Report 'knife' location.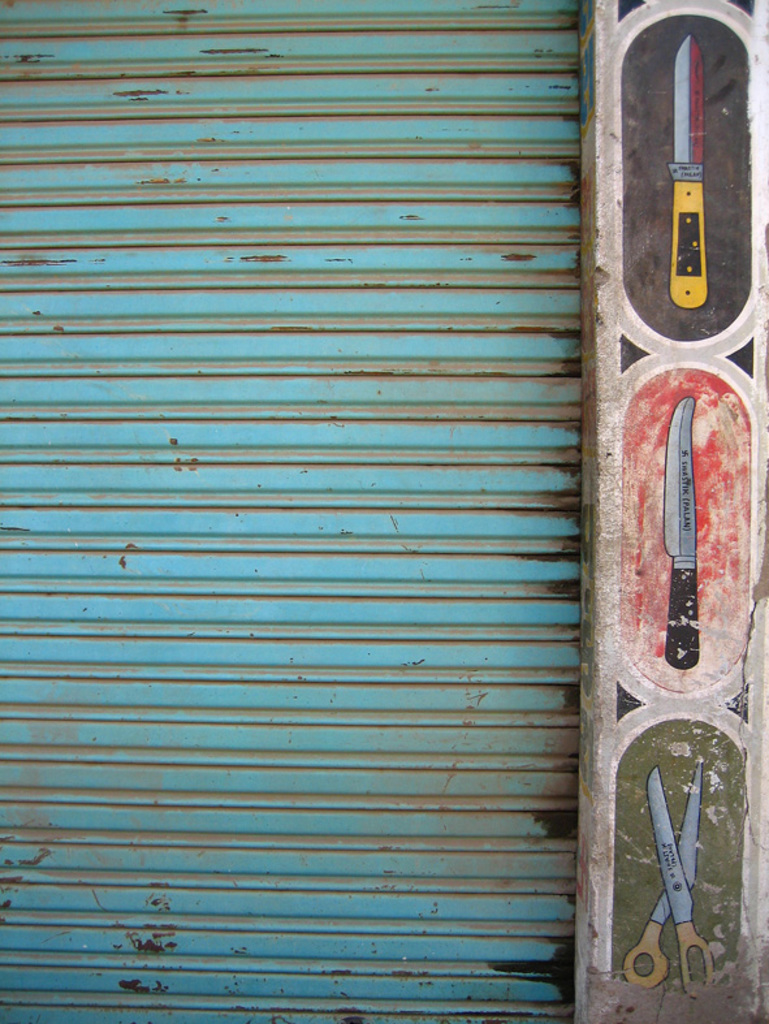
Report: select_region(670, 36, 710, 311).
